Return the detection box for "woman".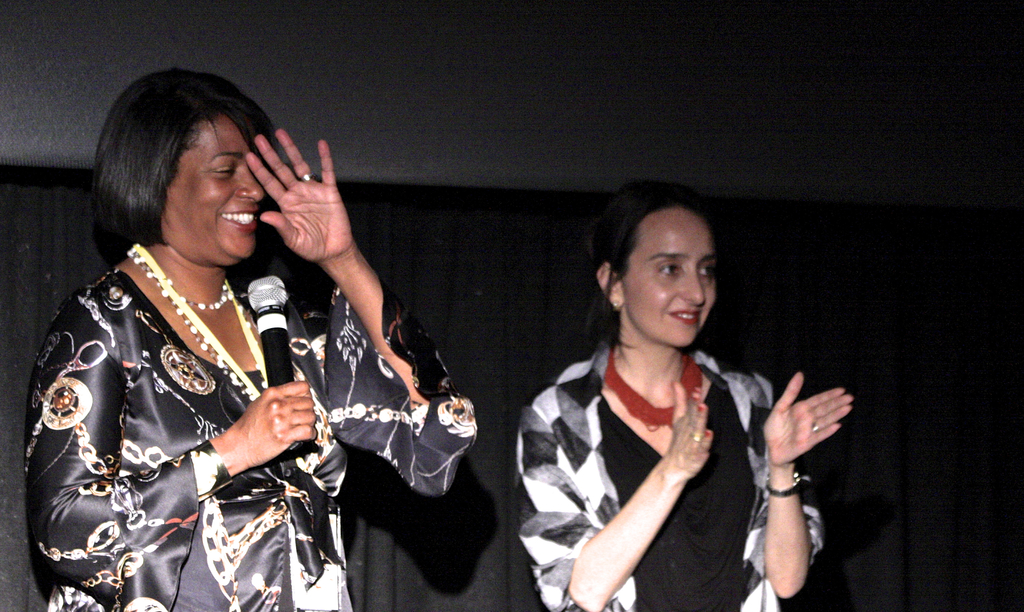
42, 74, 388, 608.
